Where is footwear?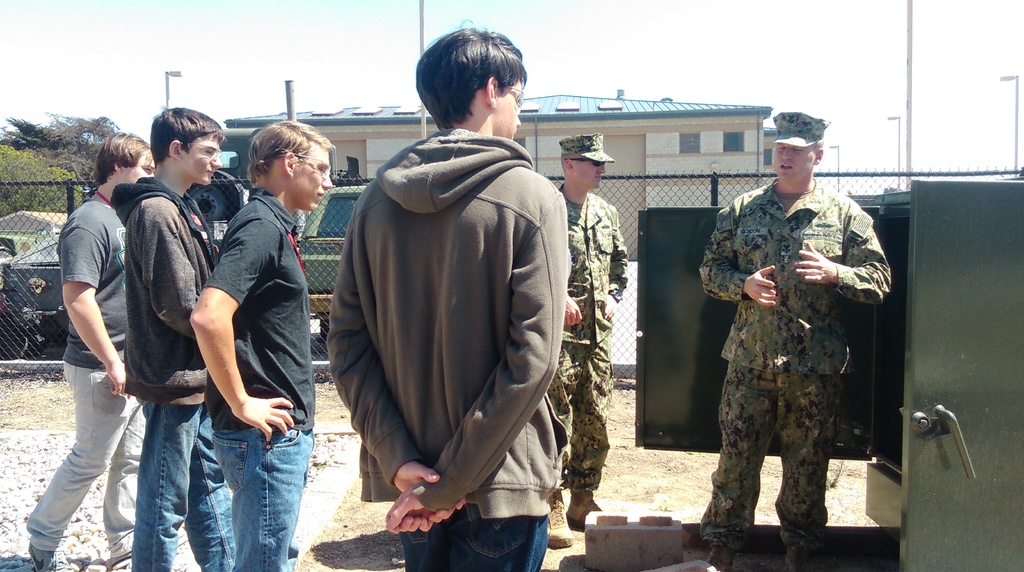
{"x1": 707, "y1": 551, "x2": 733, "y2": 571}.
